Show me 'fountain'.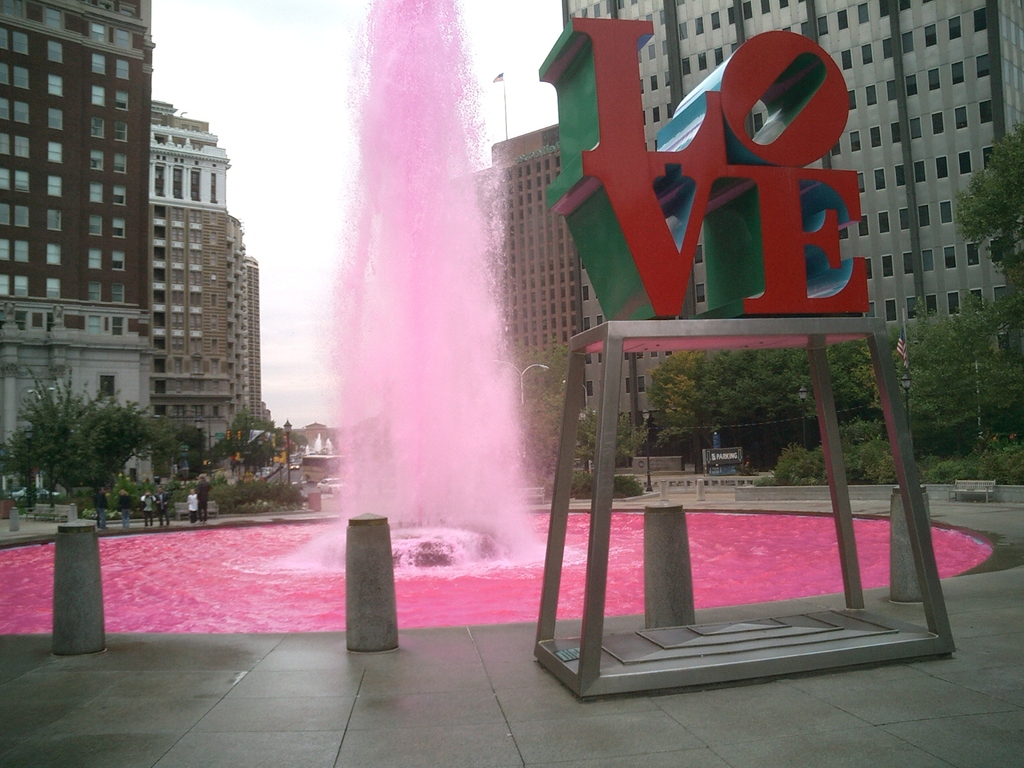
'fountain' is here: left=0, top=0, right=998, bottom=643.
